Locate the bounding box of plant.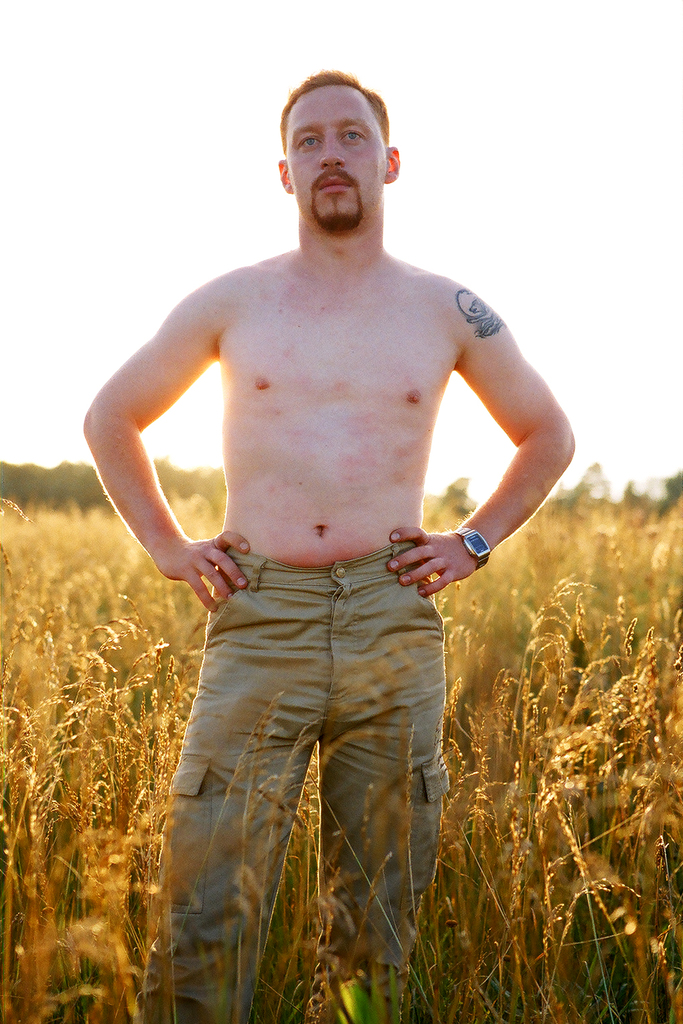
Bounding box: (left=31, top=484, right=218, bottom=1023).
